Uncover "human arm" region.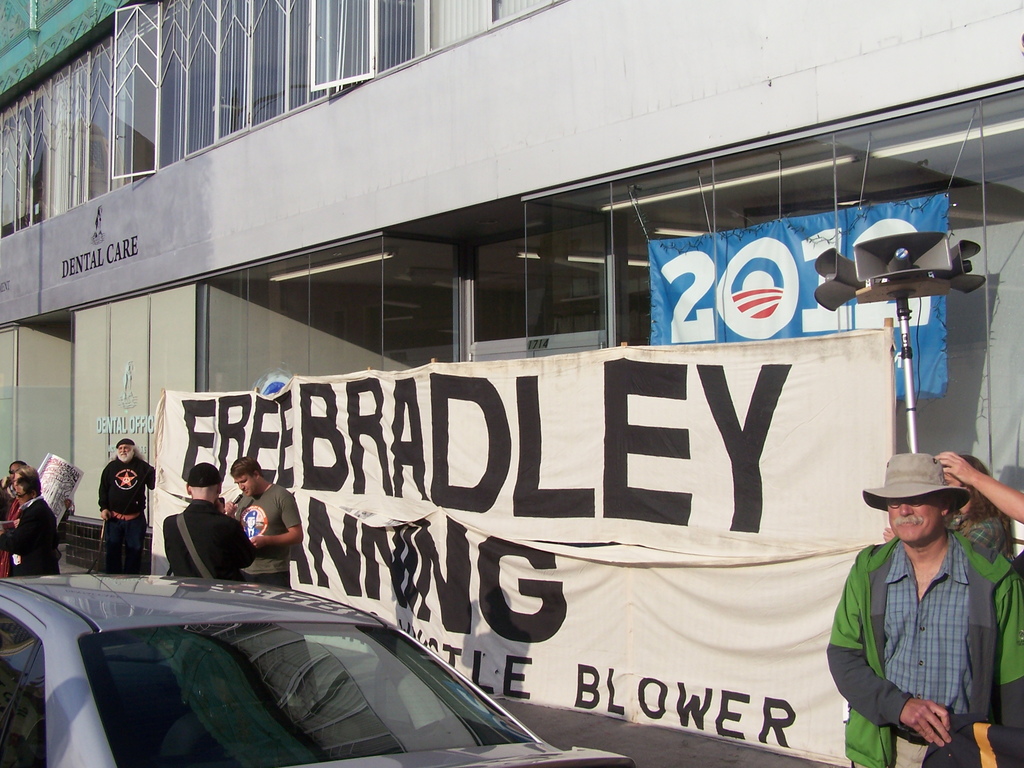
Uncovered: crop(818, 547, 950, 749).
